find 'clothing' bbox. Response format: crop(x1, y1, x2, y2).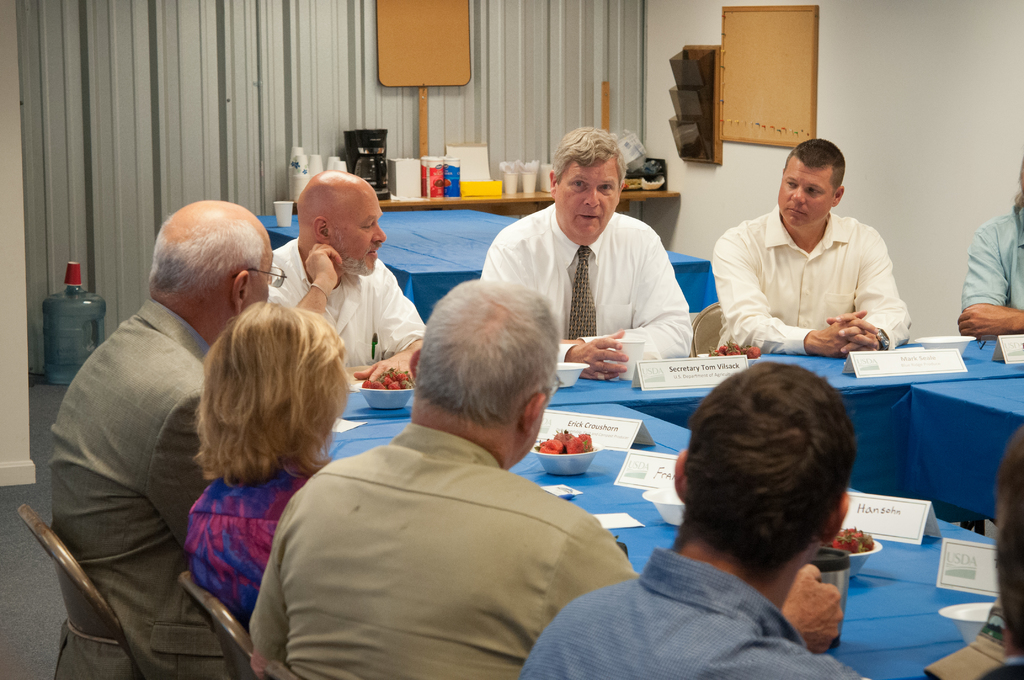
crop(481, 206, 694, 373).
